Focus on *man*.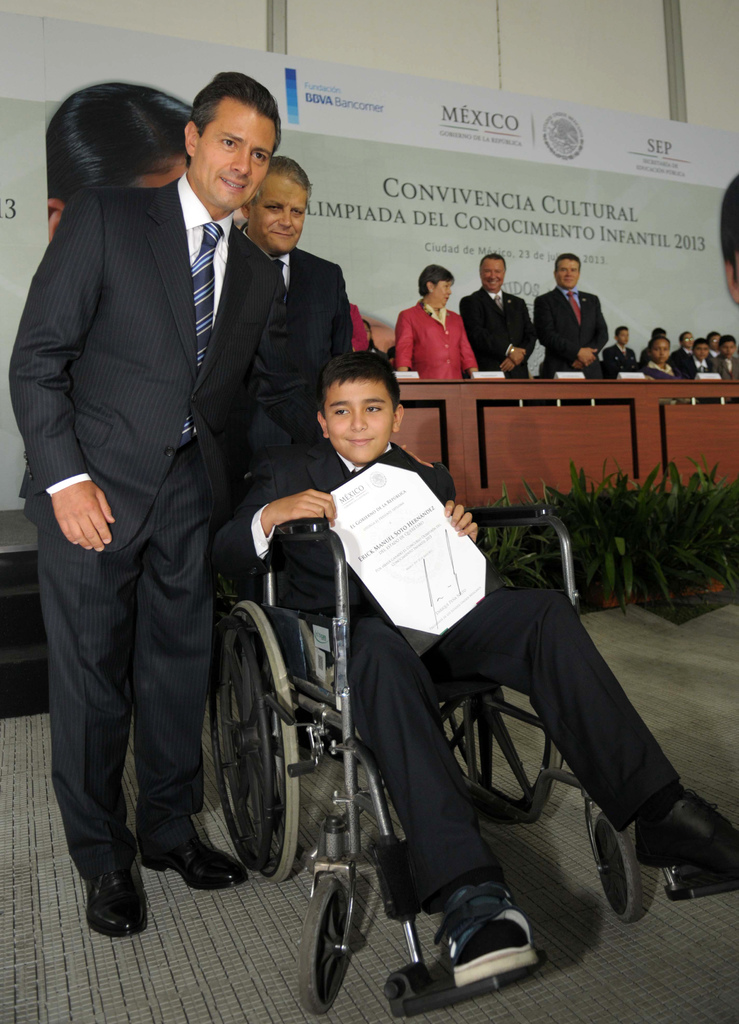
Focused at left=459, top=240, right=537, bottom=383.
